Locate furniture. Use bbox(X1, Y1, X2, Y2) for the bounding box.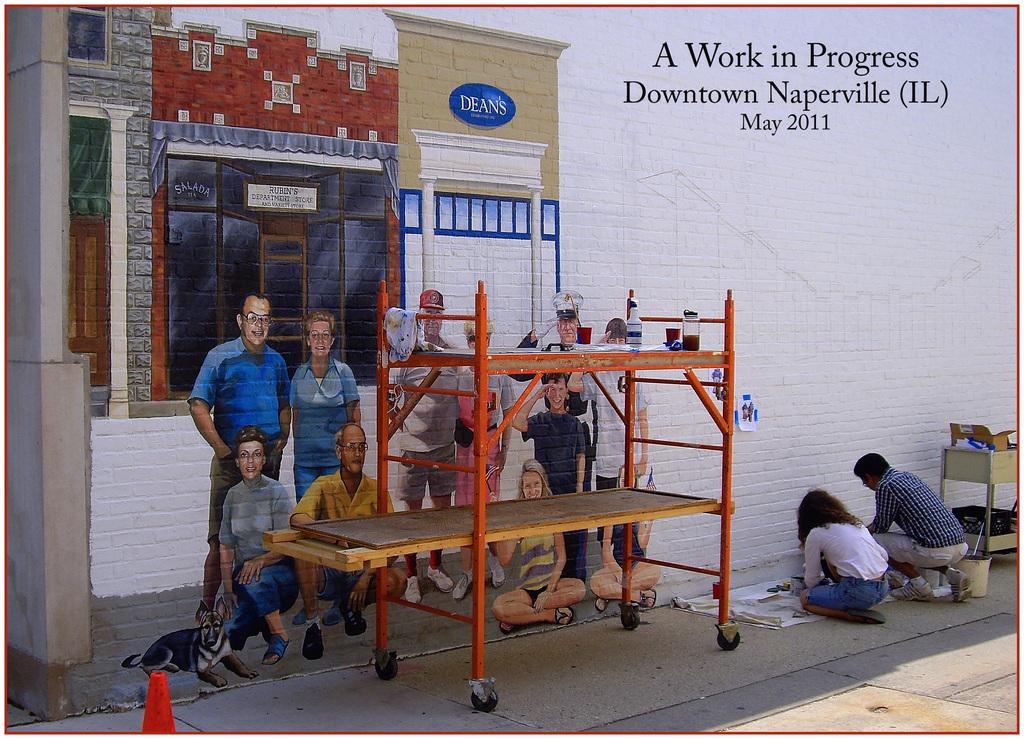
bbox(943, 444, 1018, 563).
